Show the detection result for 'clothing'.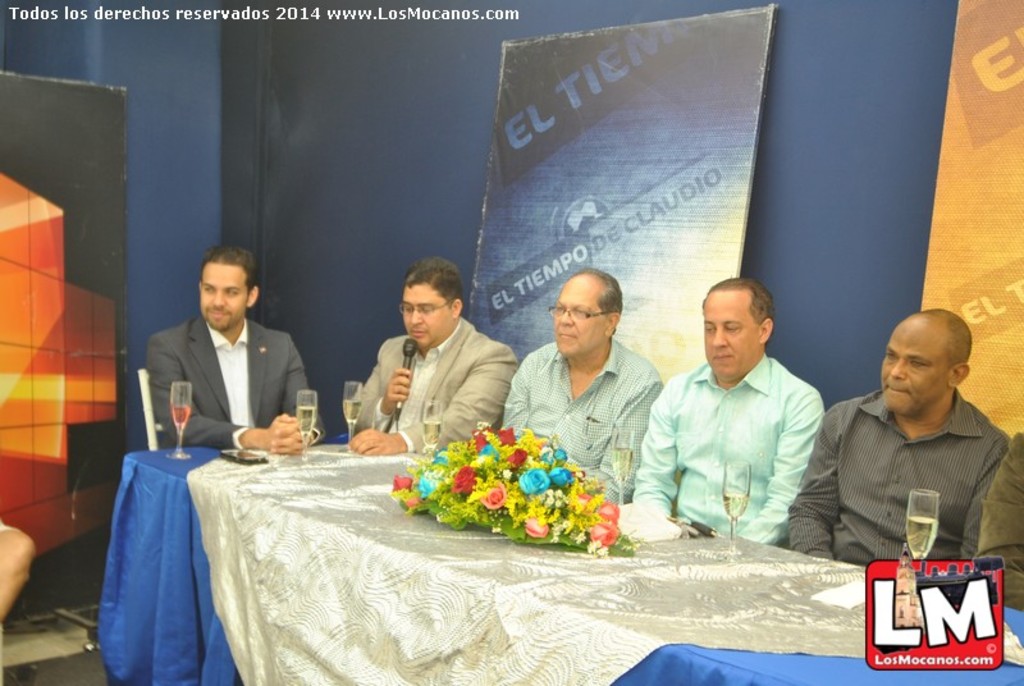
box(0, 521, 17, 535).
